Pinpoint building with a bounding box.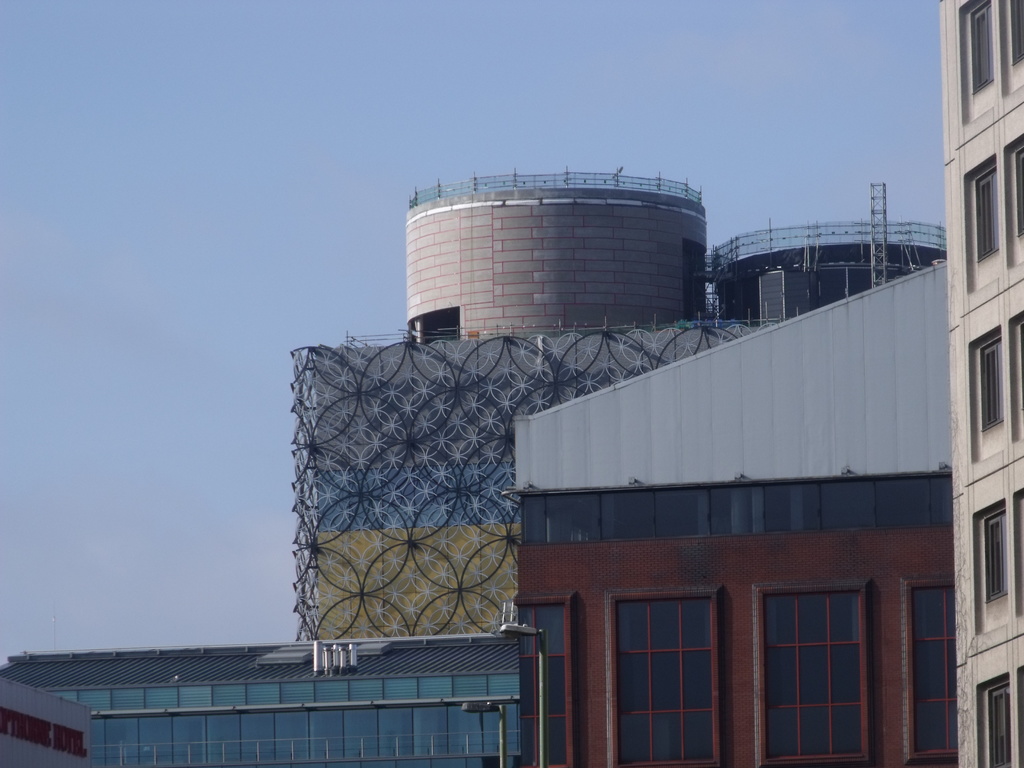
(935,0,1023,767).
